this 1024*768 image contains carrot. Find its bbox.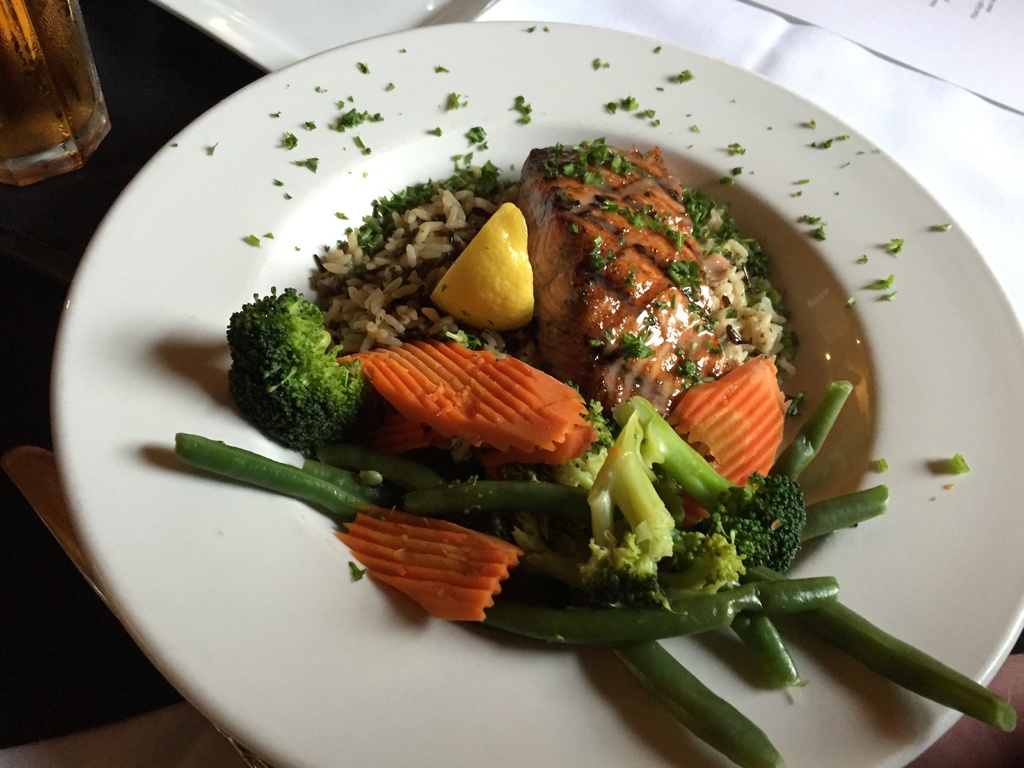
region(346, 335, 579, 454).
